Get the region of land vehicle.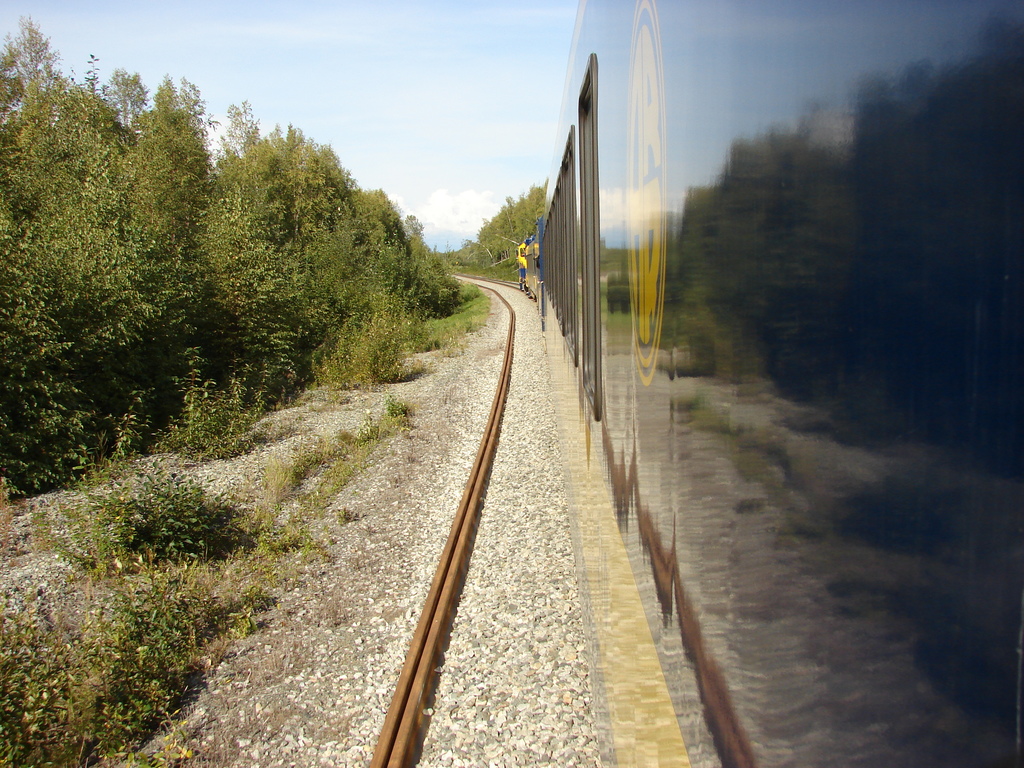
region(516, 0, 1023, 767).
